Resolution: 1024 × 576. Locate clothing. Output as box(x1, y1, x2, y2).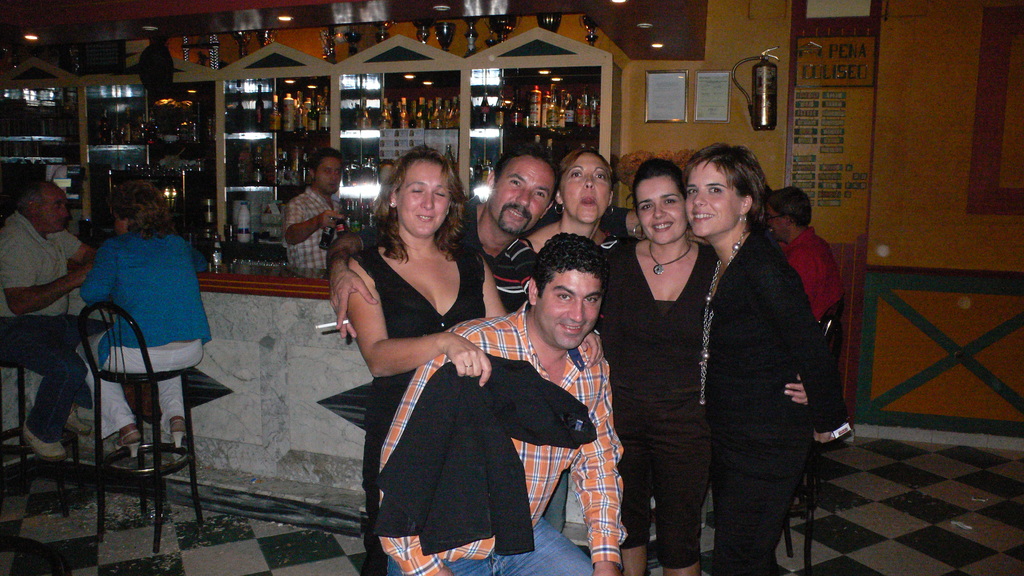
box(81, 230, 212, 447).
